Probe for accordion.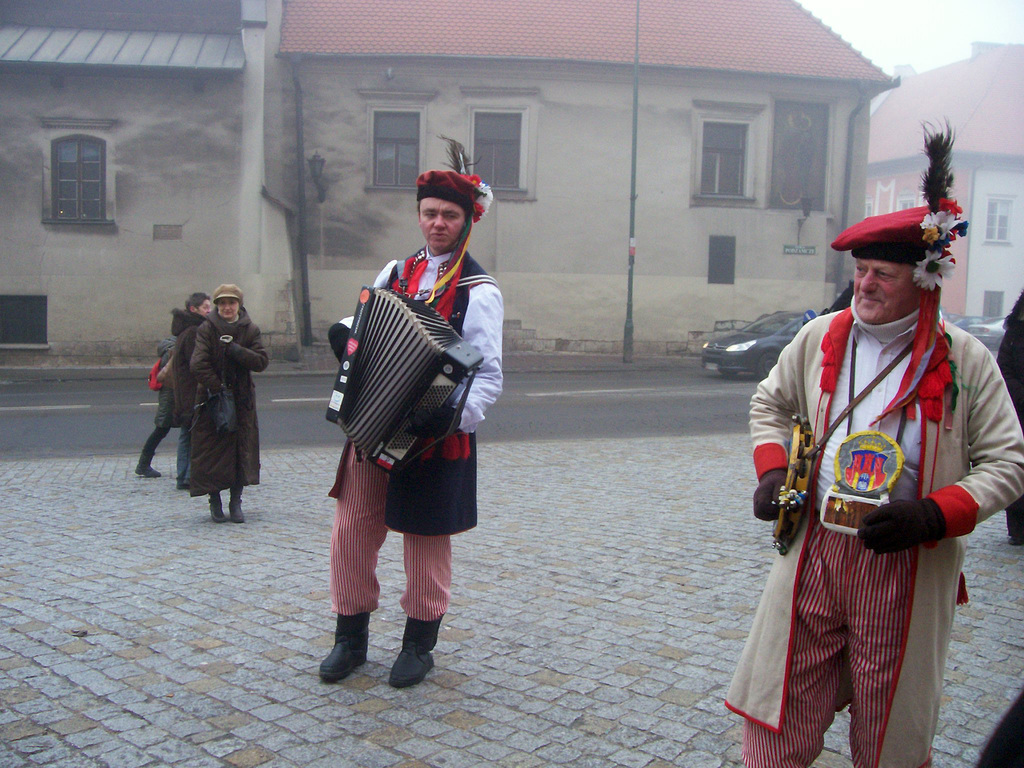
Probe result: [310,279,476,477].
